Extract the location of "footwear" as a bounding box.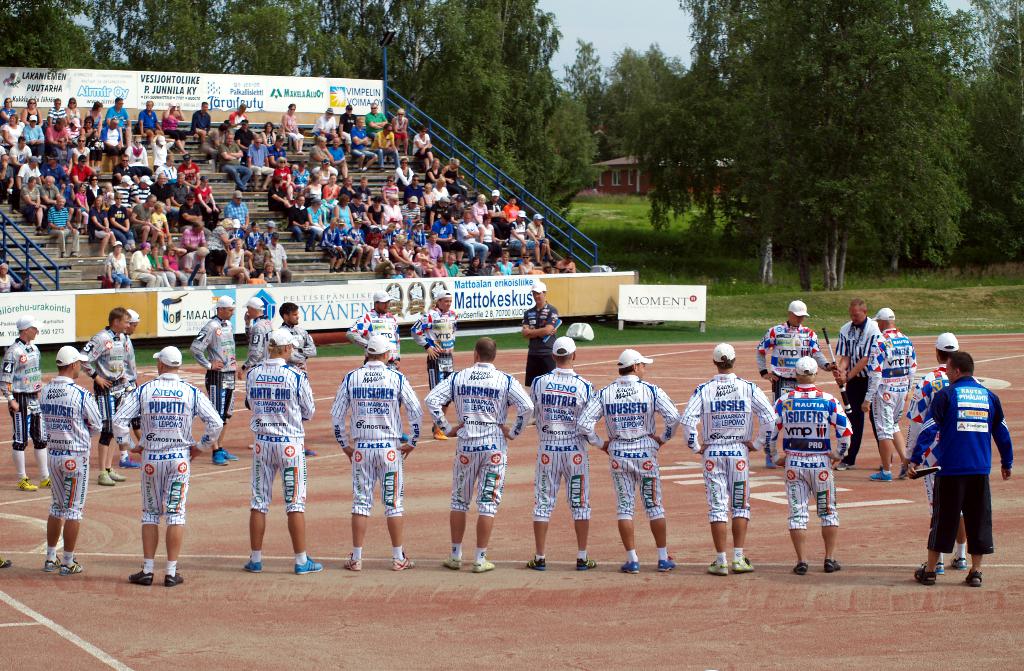
bbox=(525, 556, 544, 575).
